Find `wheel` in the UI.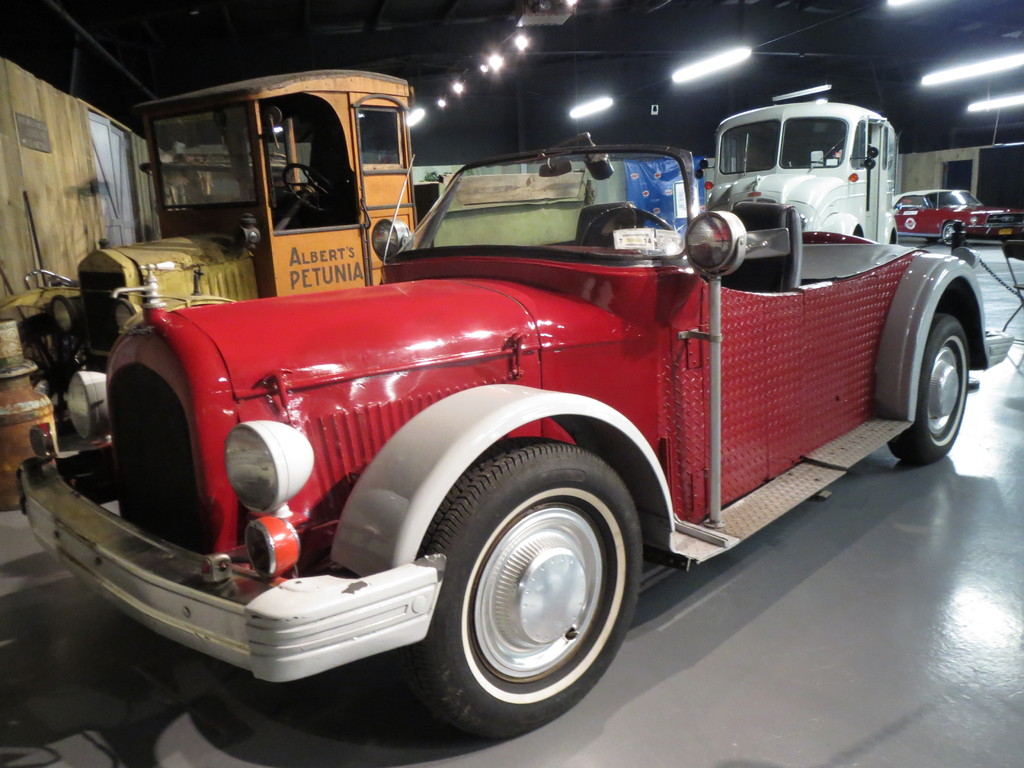
UI element at 285,162,336,214.
